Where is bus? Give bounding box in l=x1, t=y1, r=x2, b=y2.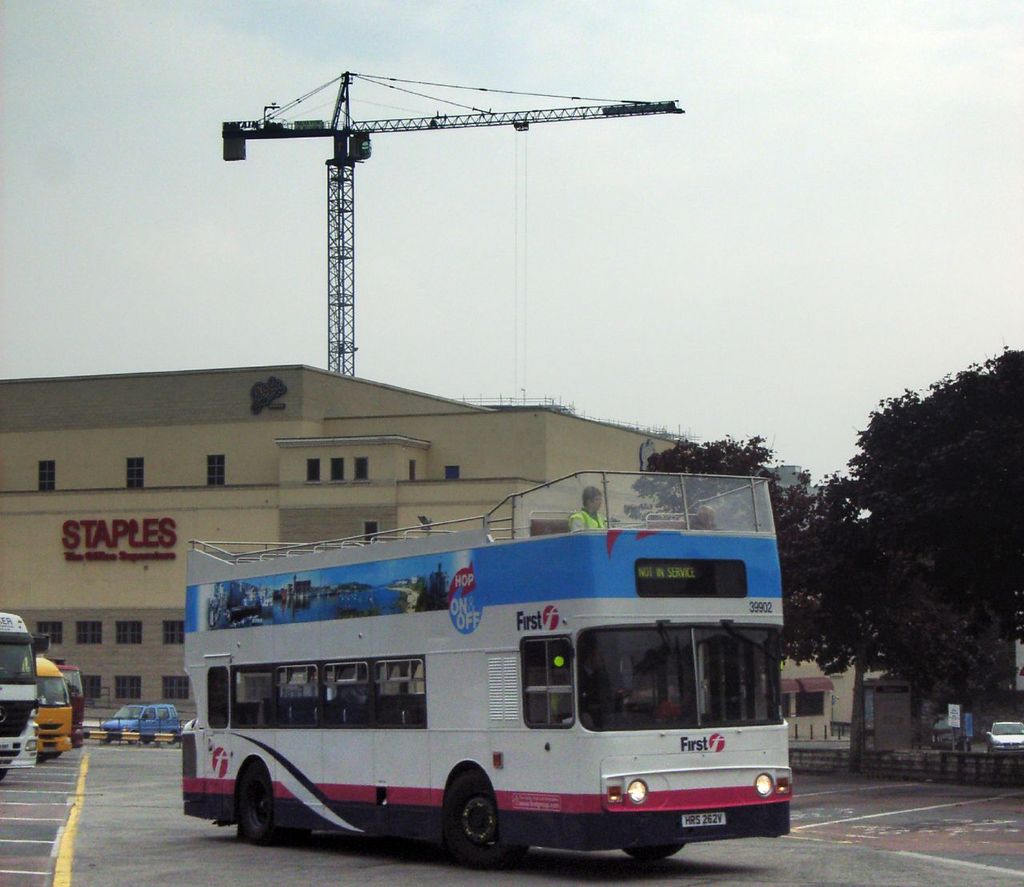
l=55, t=657, r=86, b=743.
